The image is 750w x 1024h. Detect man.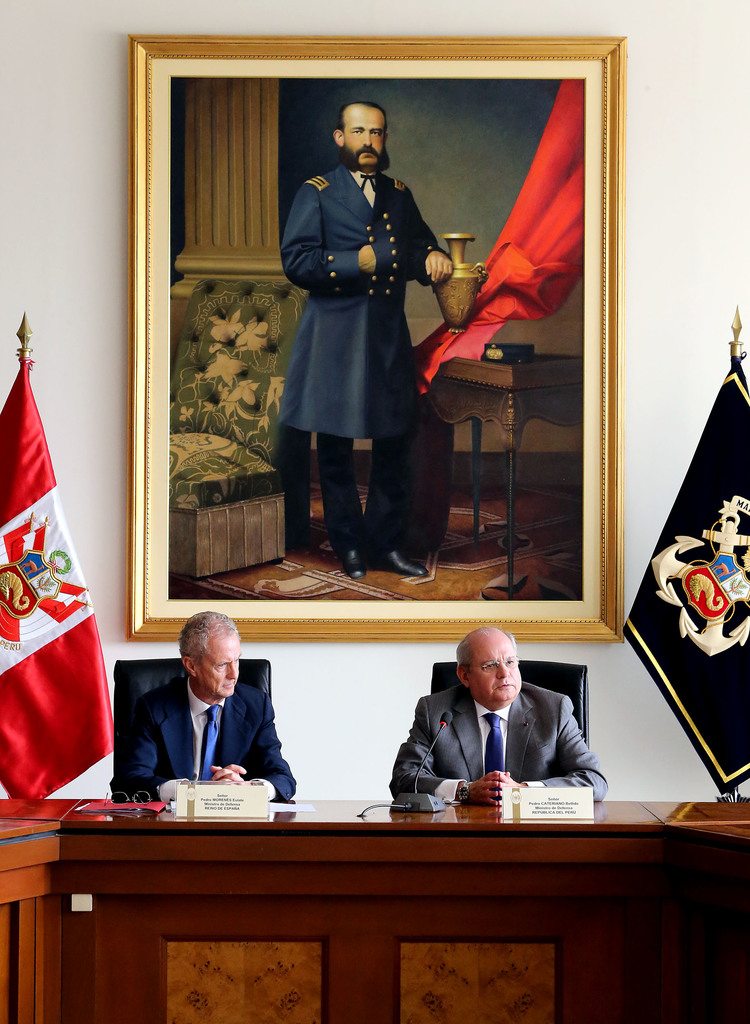
Detection: 280,104,458,584.
